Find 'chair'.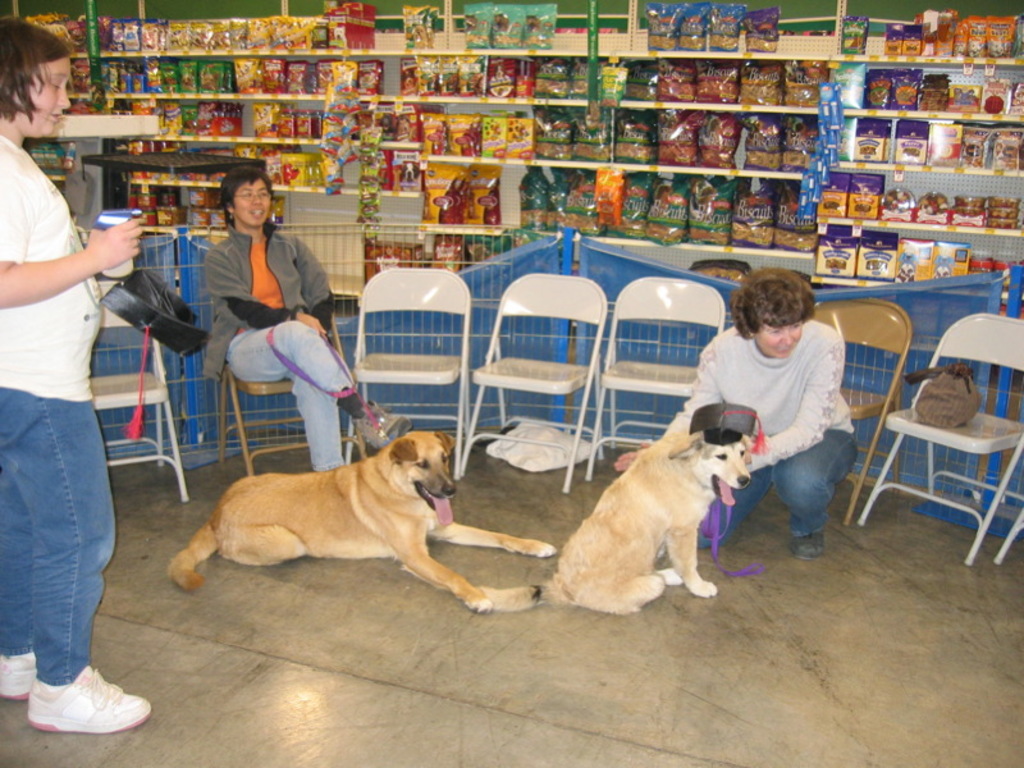
[x1=338, y1=266, x2=476, y2=471].
